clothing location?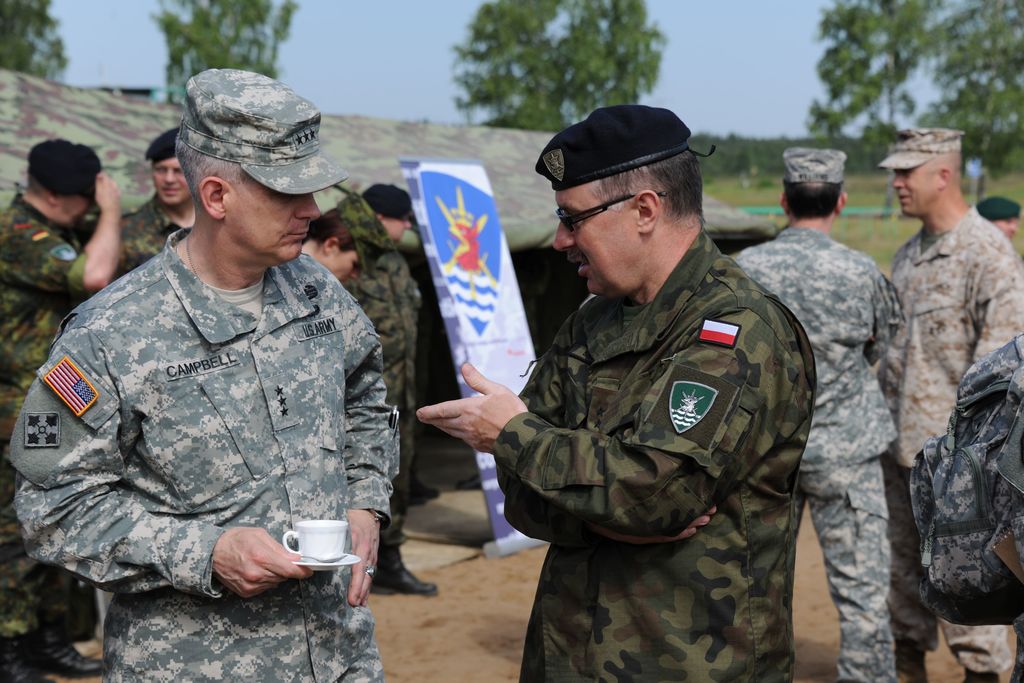
334 248 434 598
